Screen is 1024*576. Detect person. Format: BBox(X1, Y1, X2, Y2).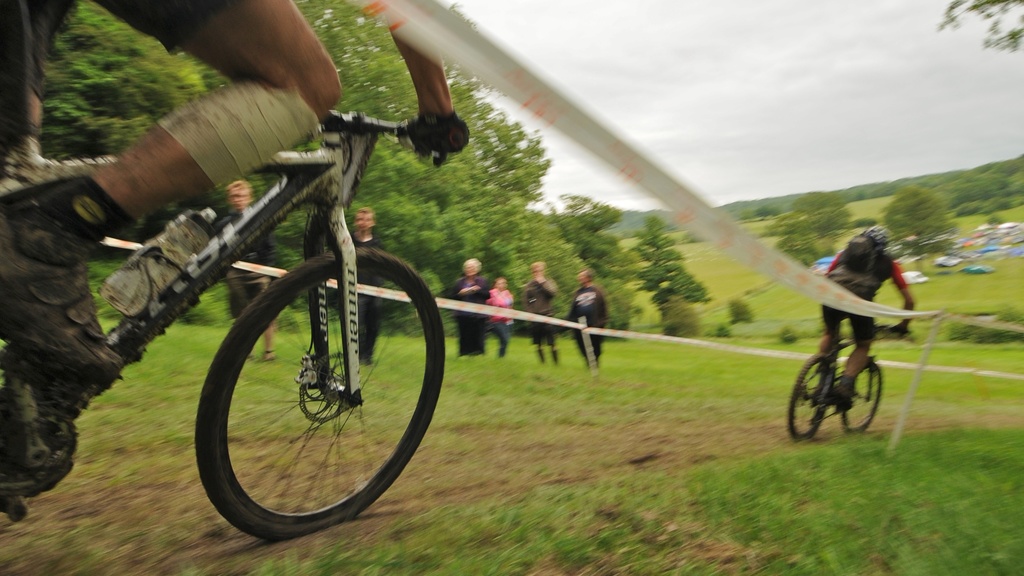
BBox(489, 273, 516, 360).
